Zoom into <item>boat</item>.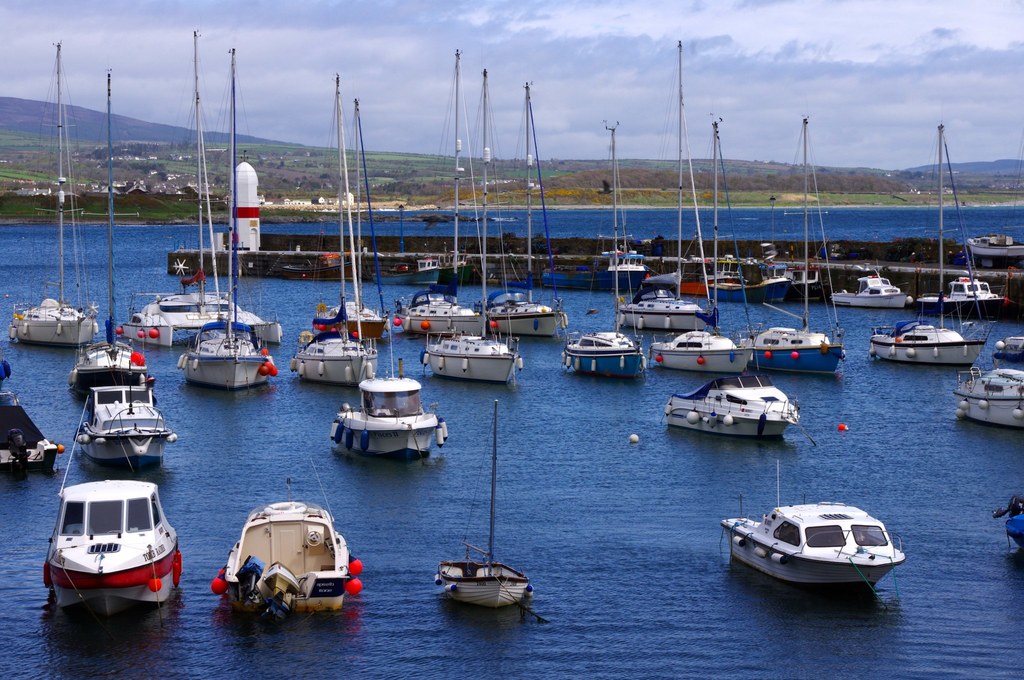
Zoom target: 648/361/795/440.
